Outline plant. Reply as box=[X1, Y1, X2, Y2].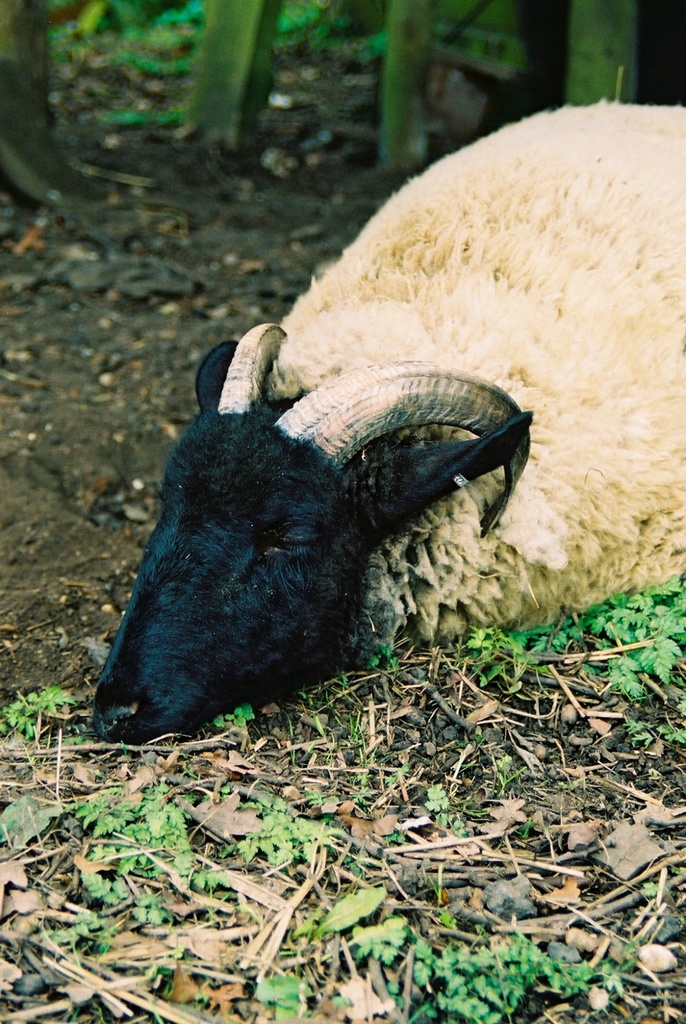
box=[0, 659, 101, 774].
